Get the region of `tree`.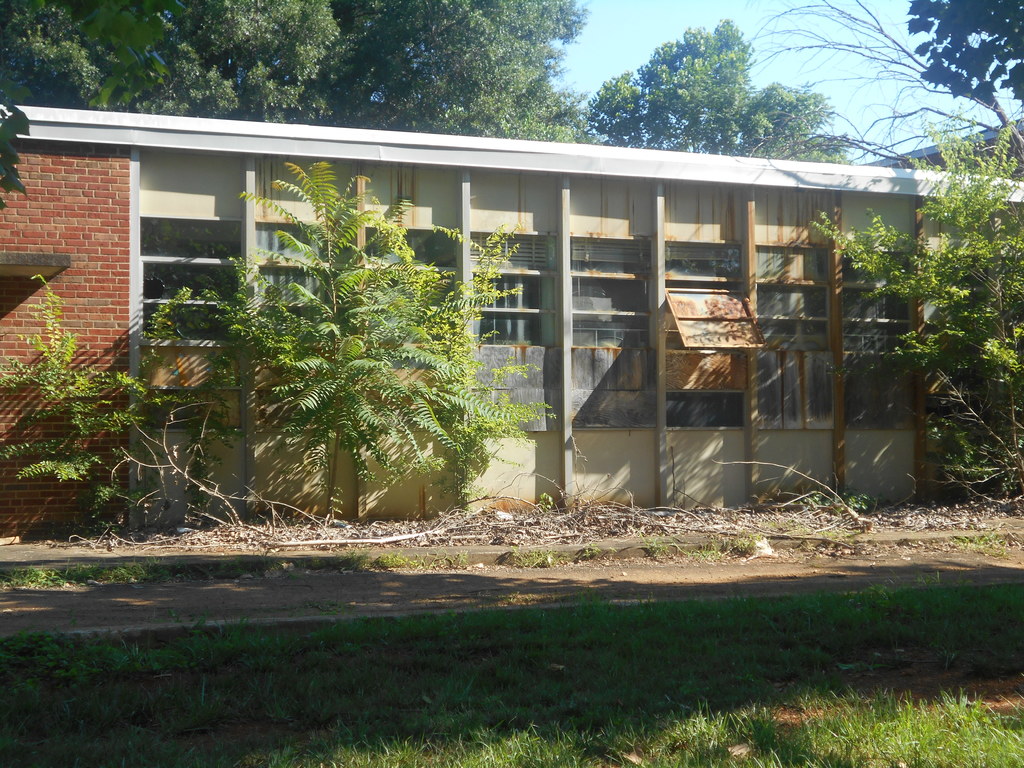
x1=894, y1=0, x2=1023, y2=102.
